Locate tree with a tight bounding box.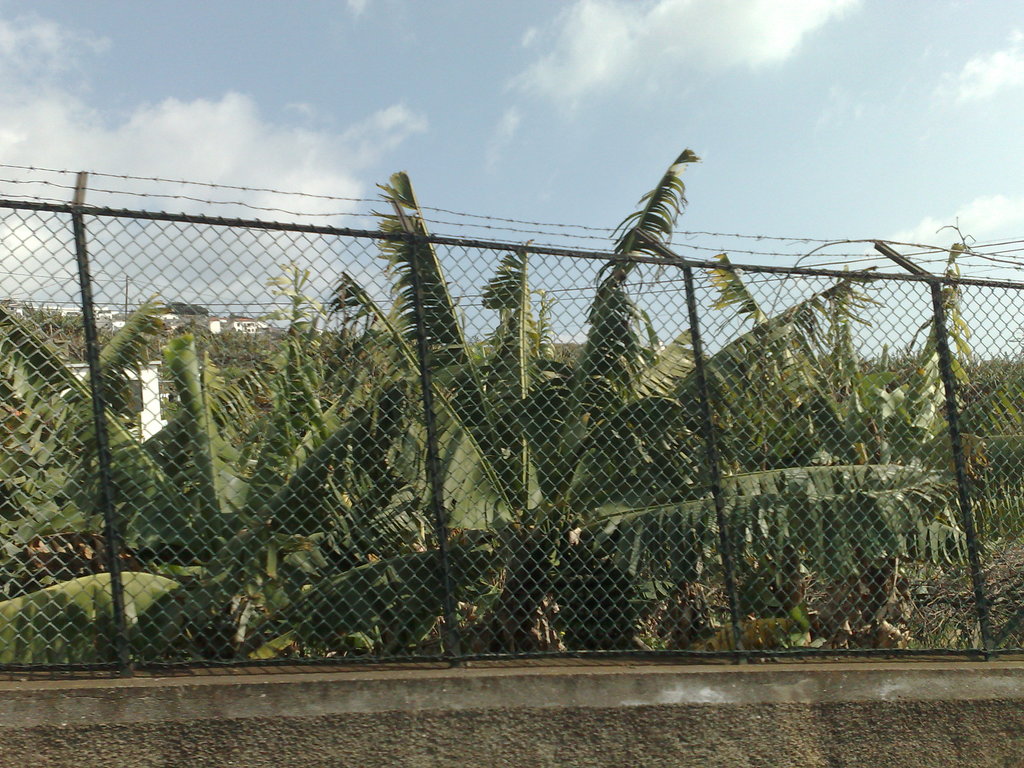
pyautogui.locateOnScreen(21, 86, 979, 633).
